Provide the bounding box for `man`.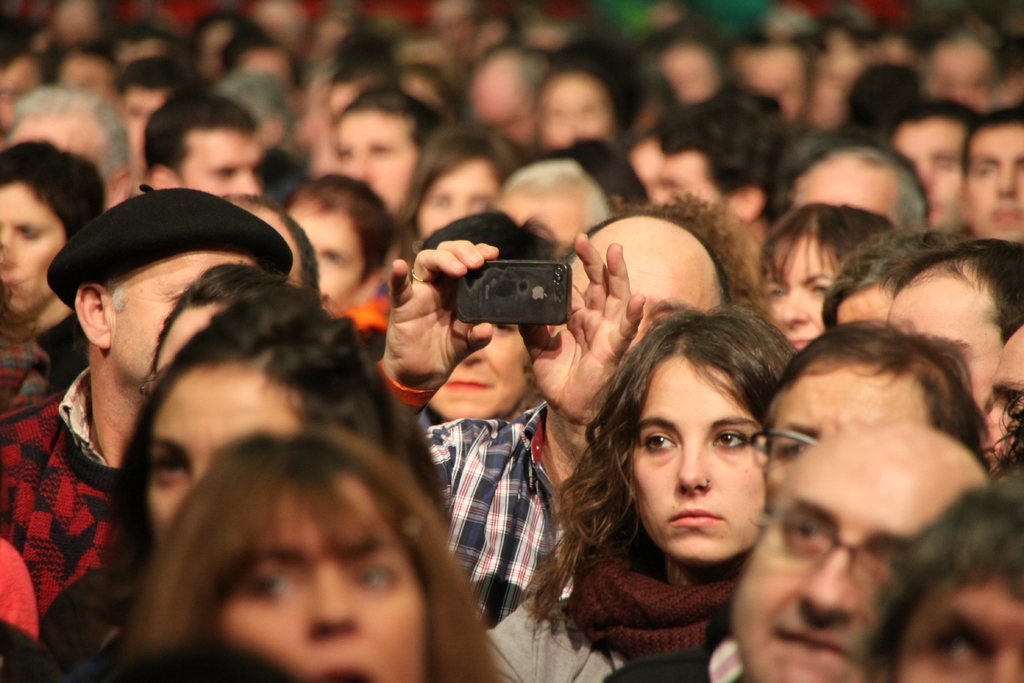
bbox(0, 185, 297, 616).
